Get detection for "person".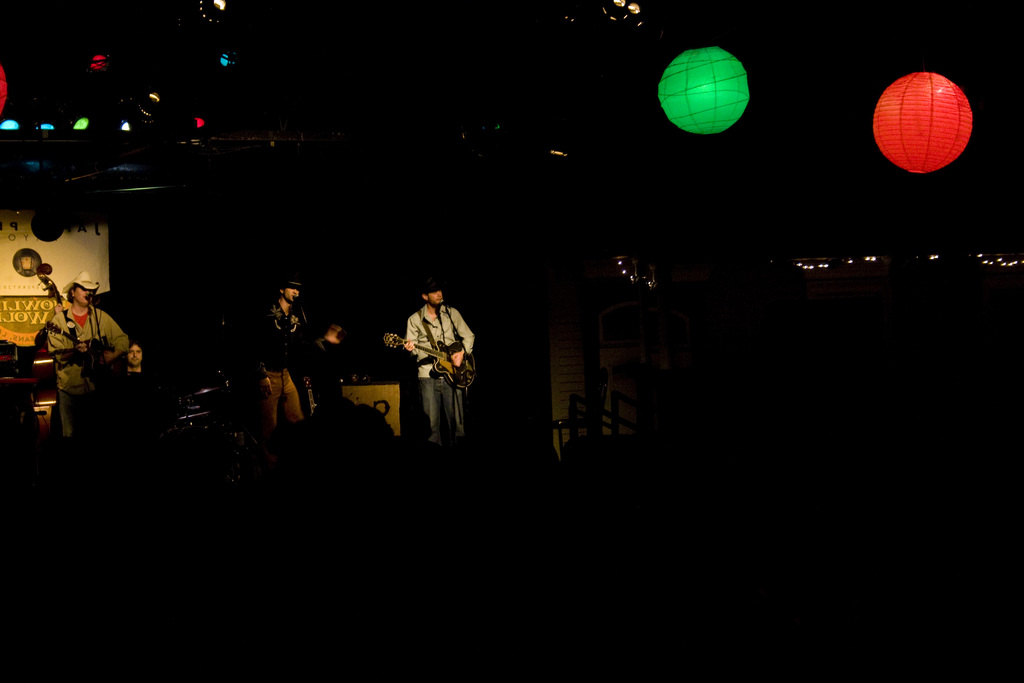
Detection: [42, 272, 131, 443].
